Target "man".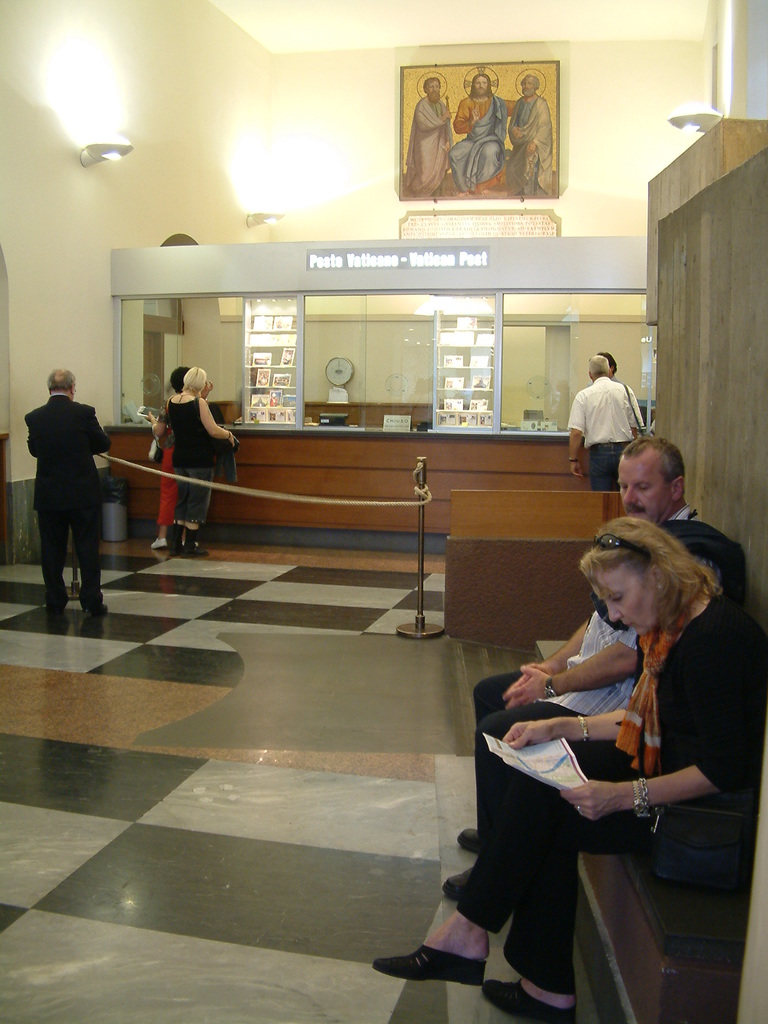
Target region: bbox(444, 438, 723, 901).
